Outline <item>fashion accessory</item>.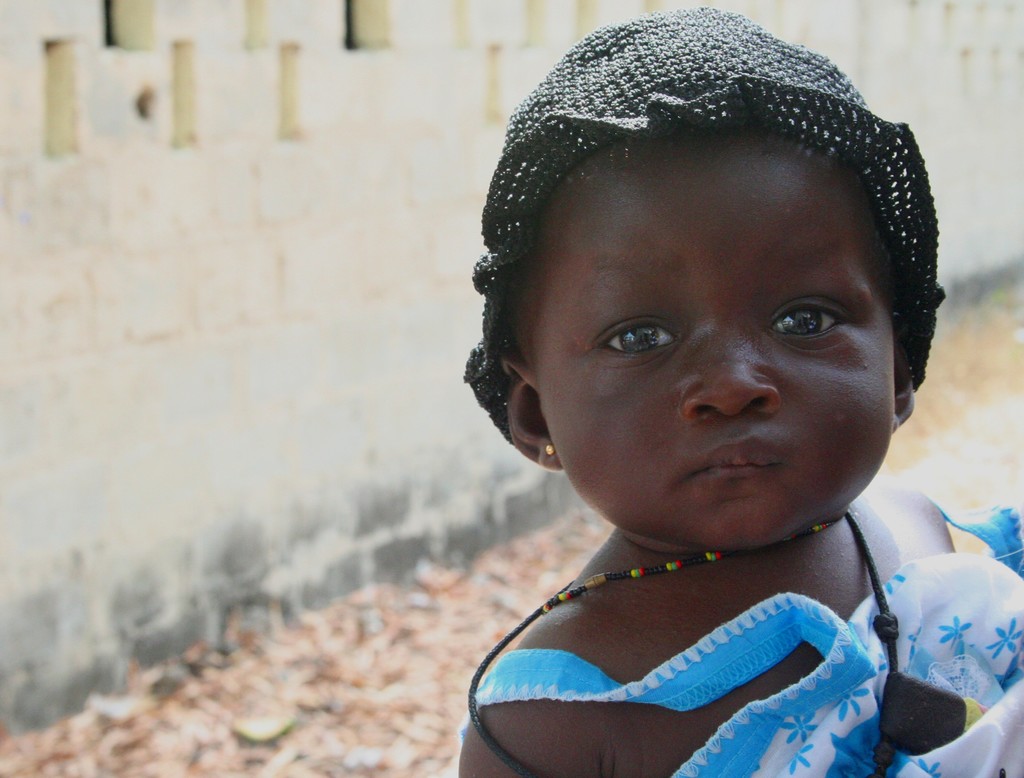
Outline: Rect(463, 4, 945, 450).
